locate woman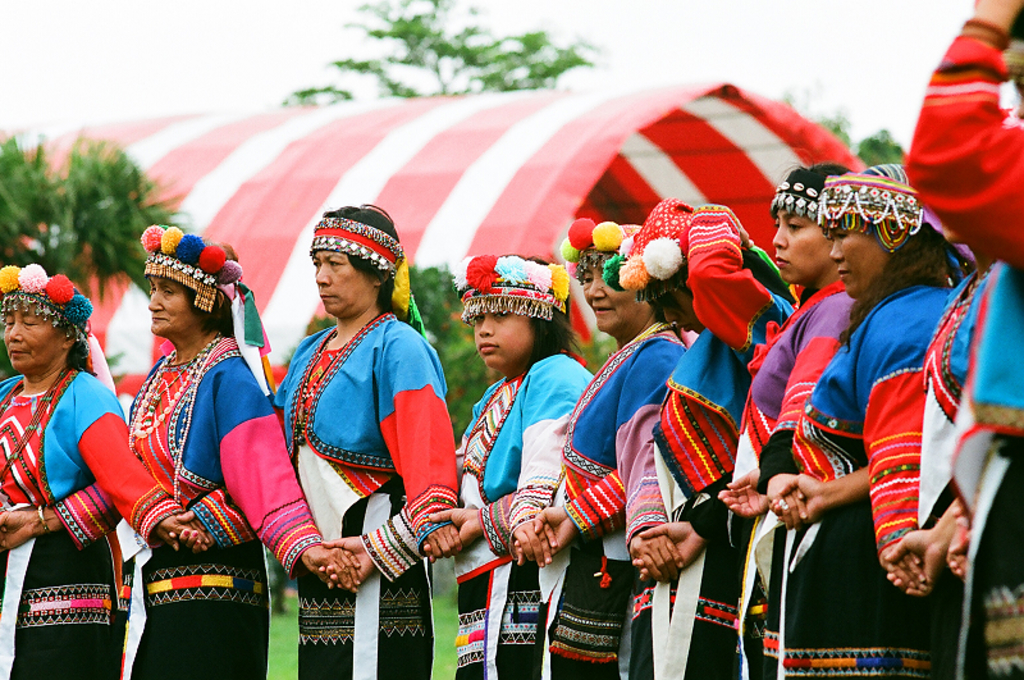
BBox(0, 227, 334, 666)
